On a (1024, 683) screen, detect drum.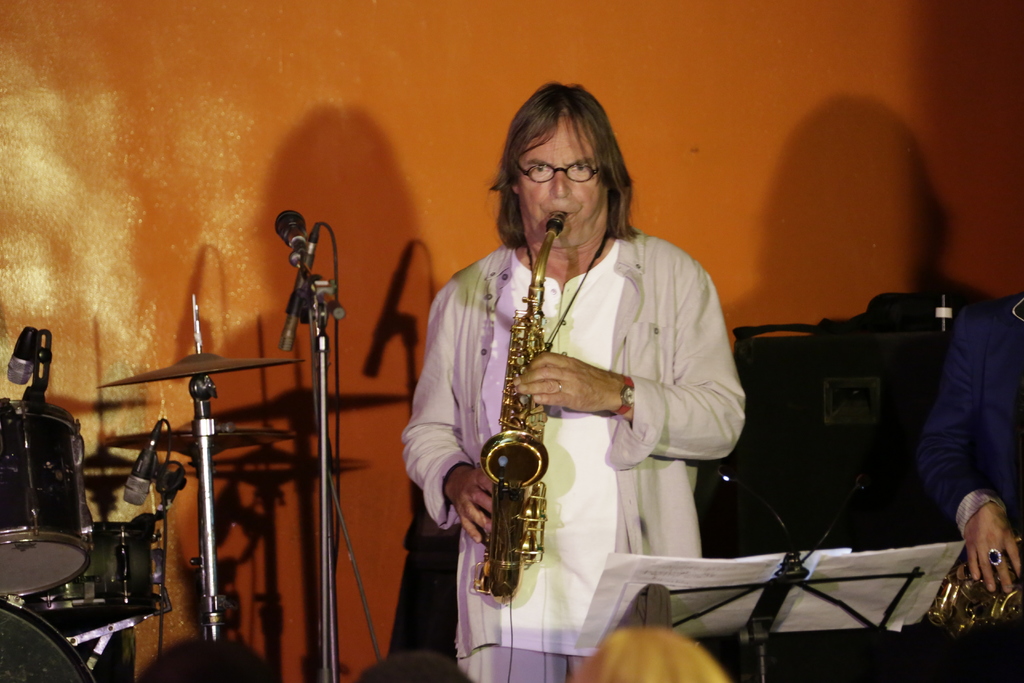
(left=23, top=522, right=162, bottom=614).
